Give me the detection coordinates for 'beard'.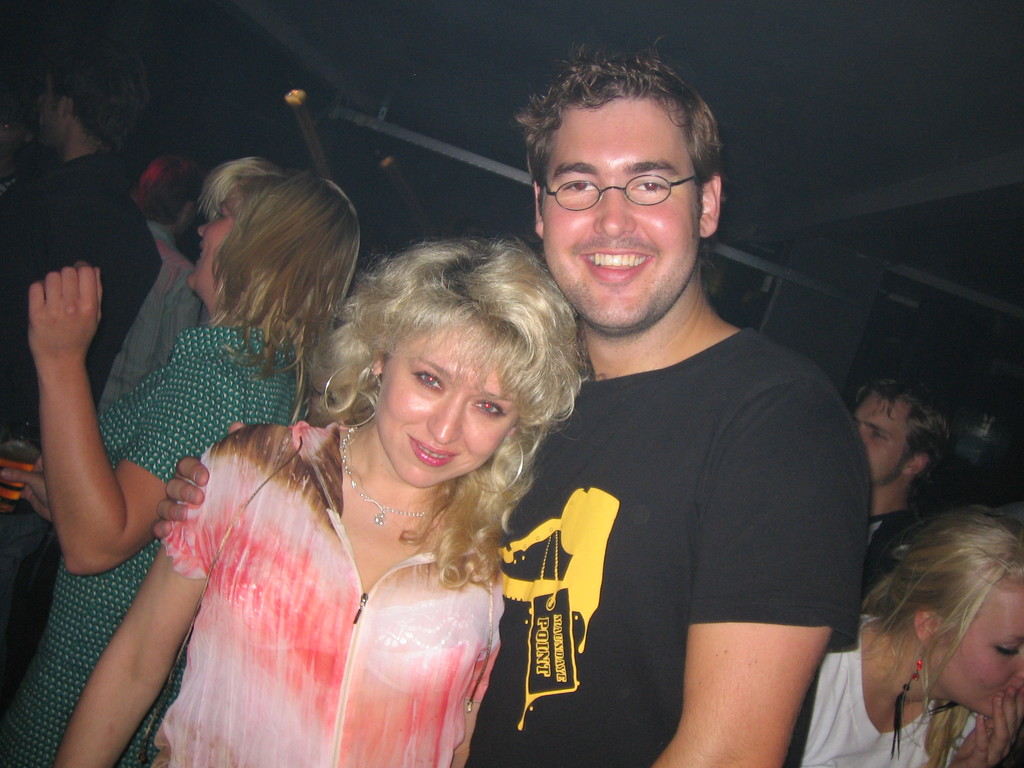
box(543, 233, 700, 335).
